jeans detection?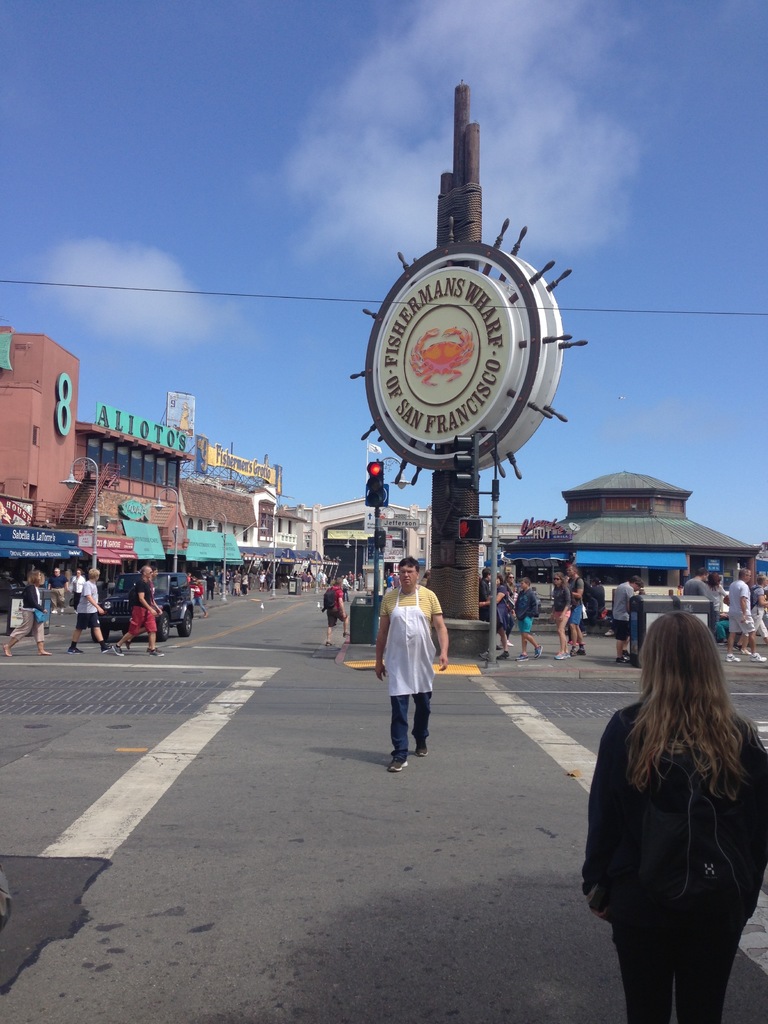
(191,597,207,613)
